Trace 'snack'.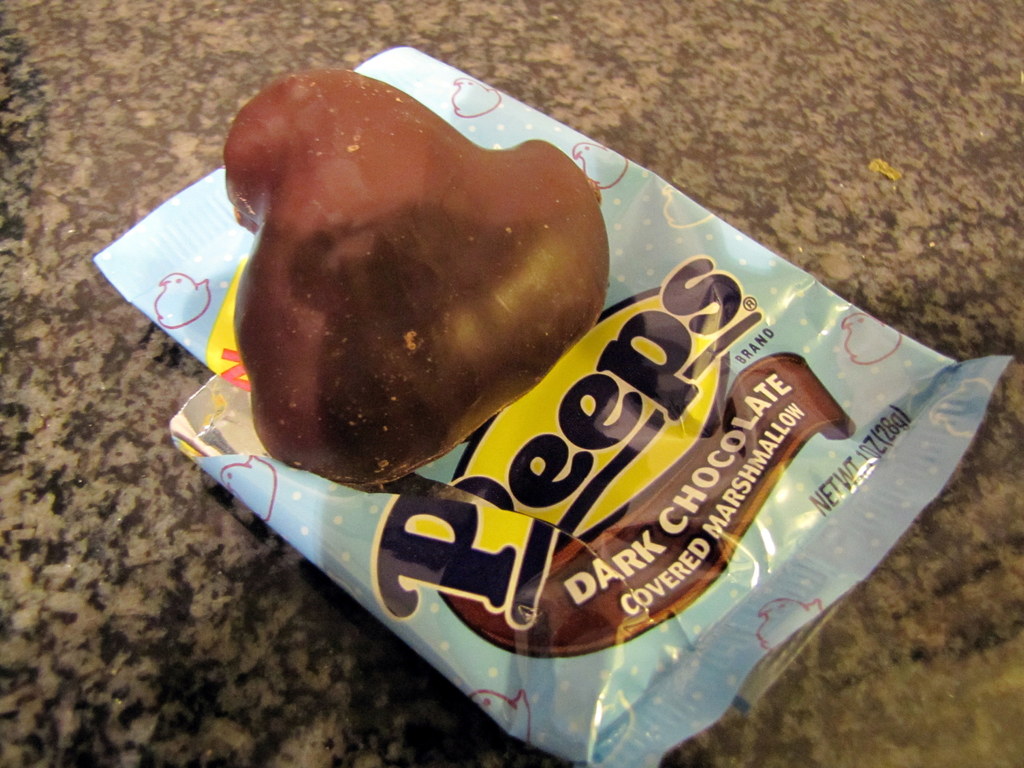
Traced to locate(222, 66, 611, 488).
